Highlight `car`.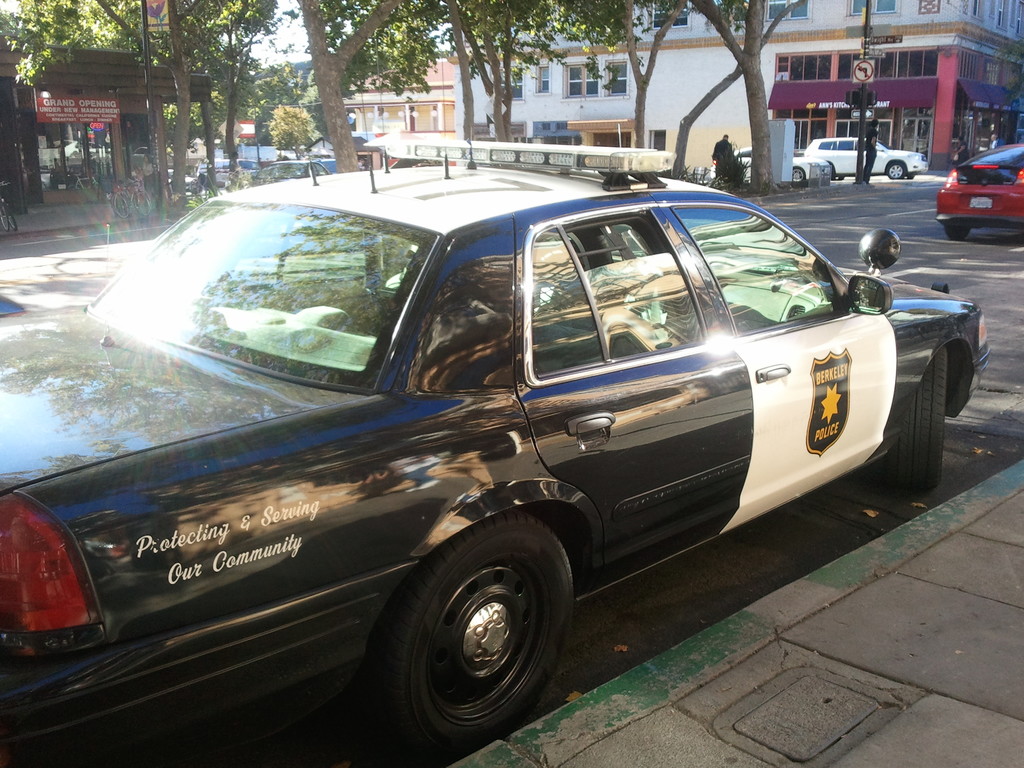
Highlighted region: [x1=711, y1=148, x2=833, y2=183].
